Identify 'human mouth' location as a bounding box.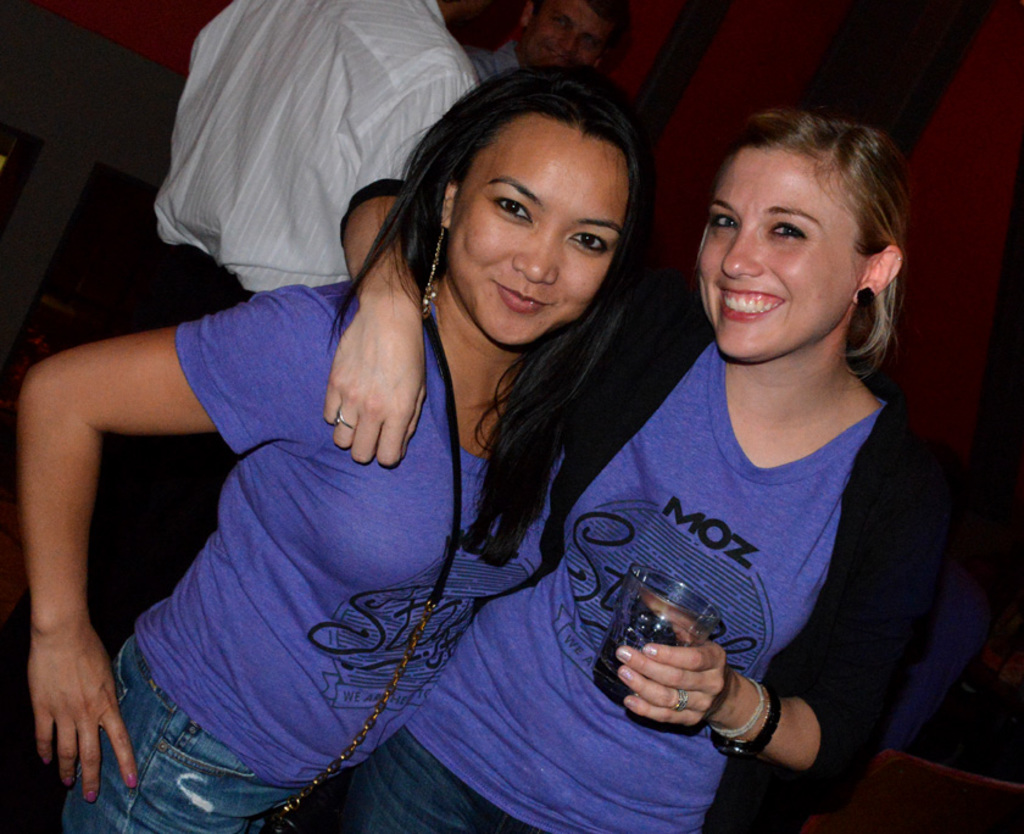
491,277,552,316.
